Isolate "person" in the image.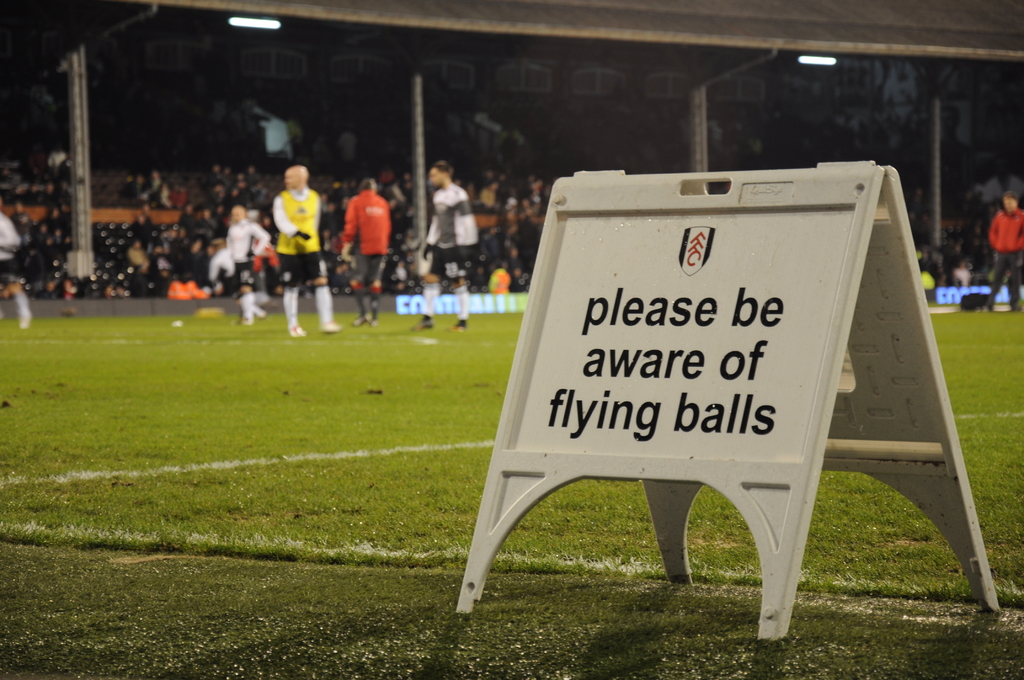
Isolated region: {"x1": 975, "y1": 187, "x2": 1023, "y2": 313}.
